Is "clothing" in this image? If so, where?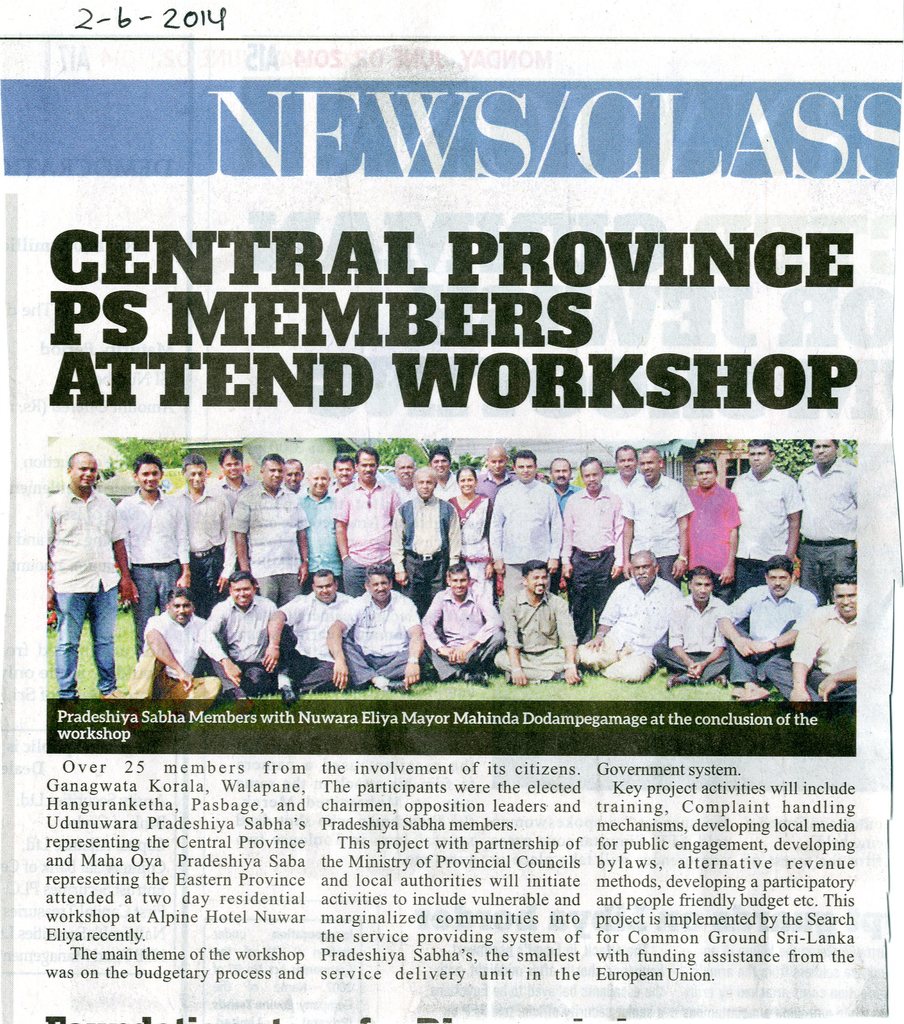
Yes, at BBox(197, 588, 293, 679).
